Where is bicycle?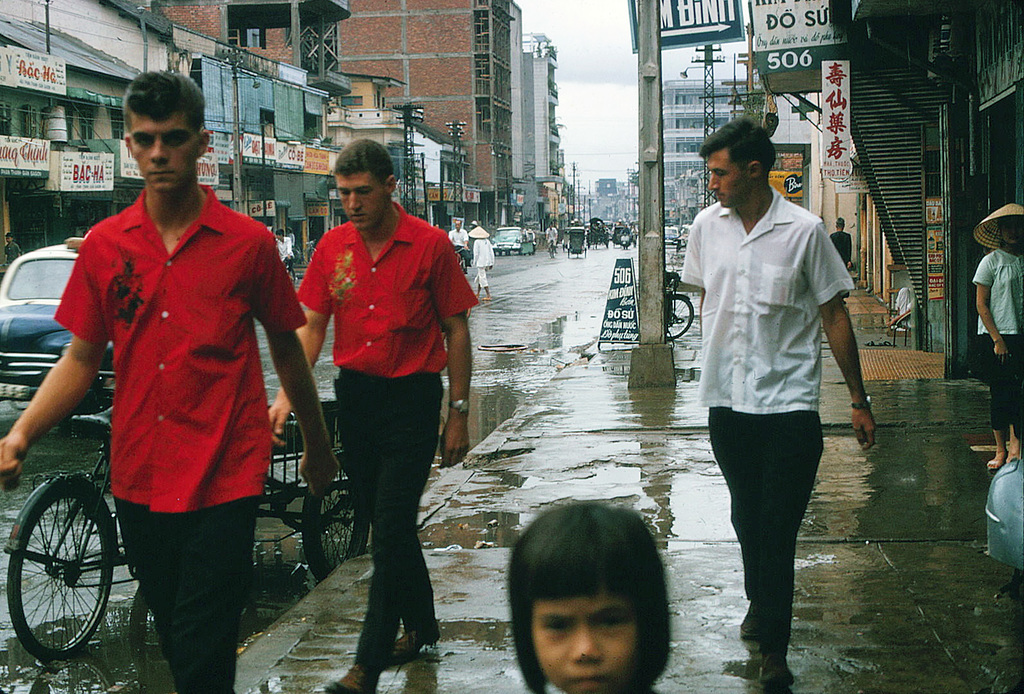
666 278 692 346.
